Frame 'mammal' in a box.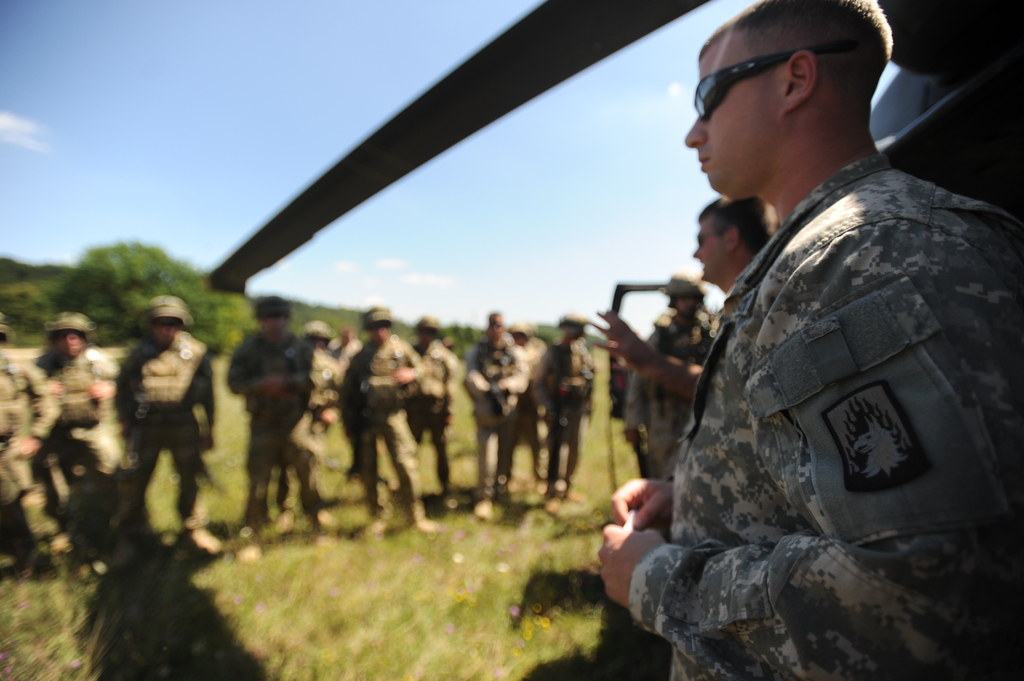
Rect(0, 311, 63, 556).
